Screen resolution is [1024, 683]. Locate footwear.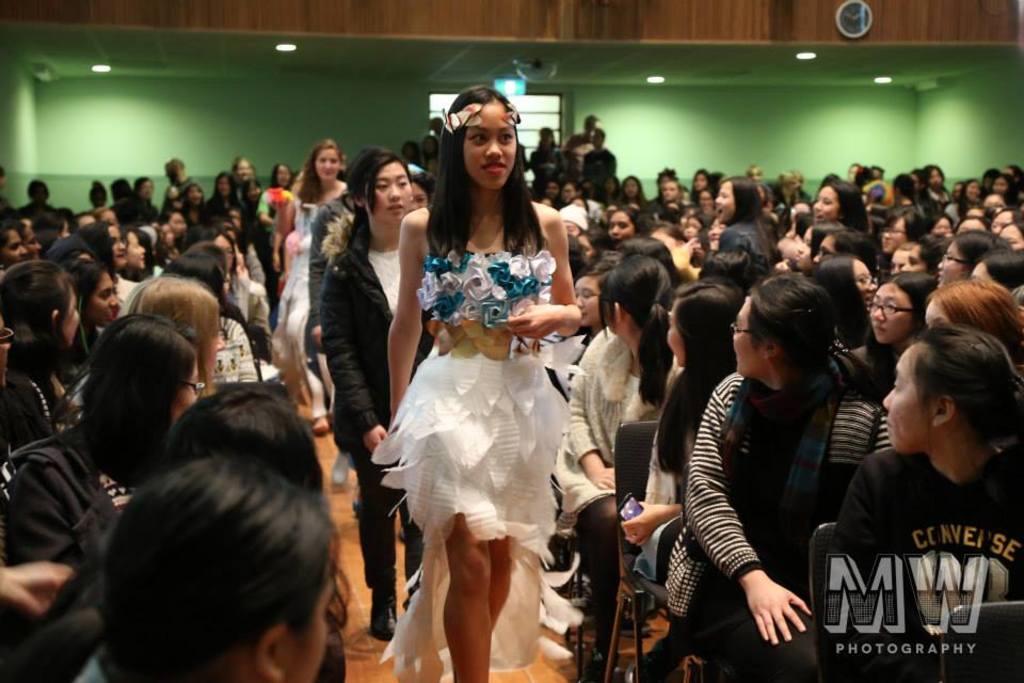
370,598,396,647.
